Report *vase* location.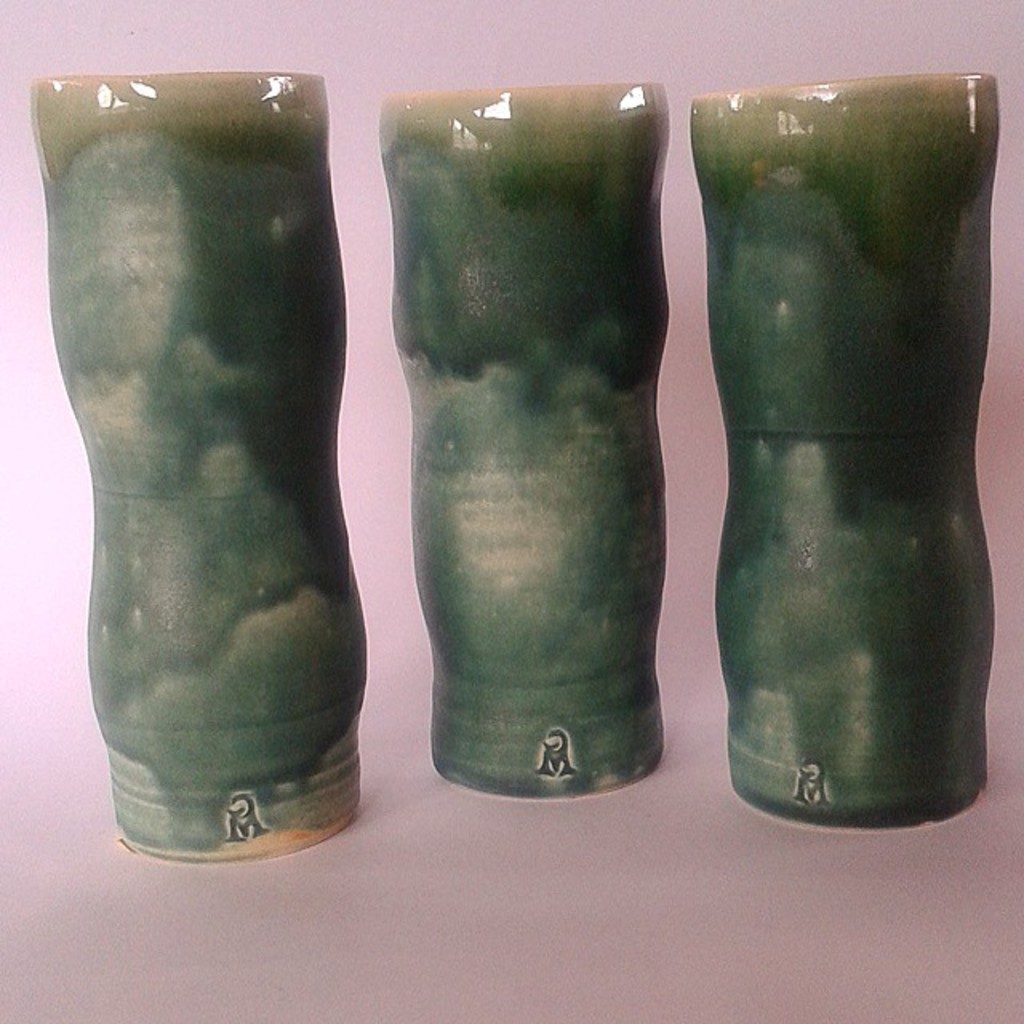
Report: x1=374 y1=80 x2=672 y2=790.
